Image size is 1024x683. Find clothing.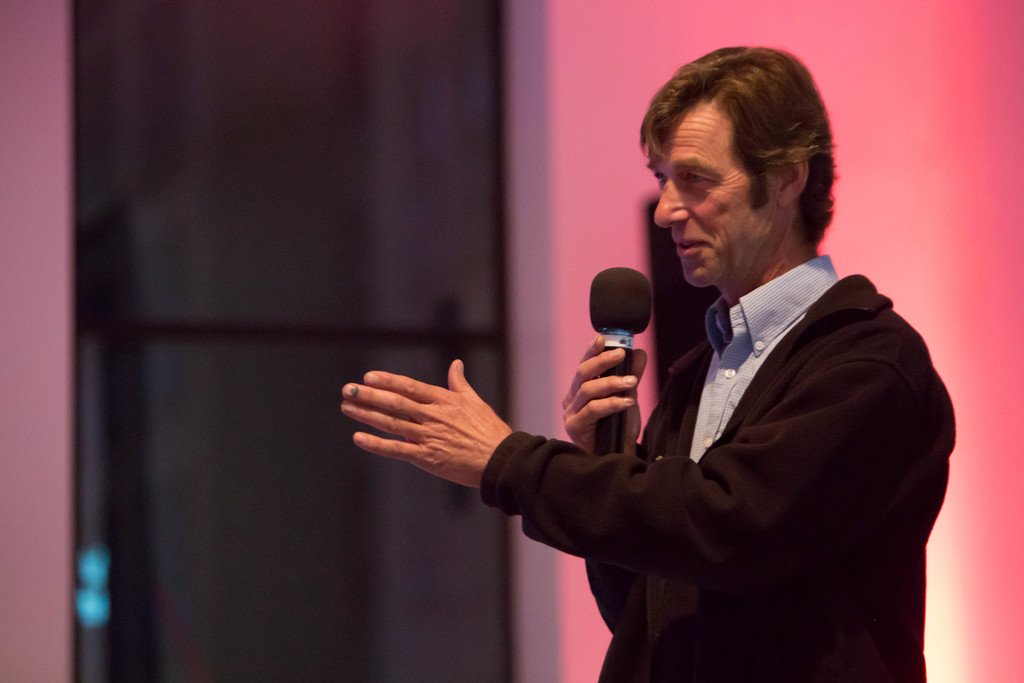
locate(554, 193, 931, 668).
